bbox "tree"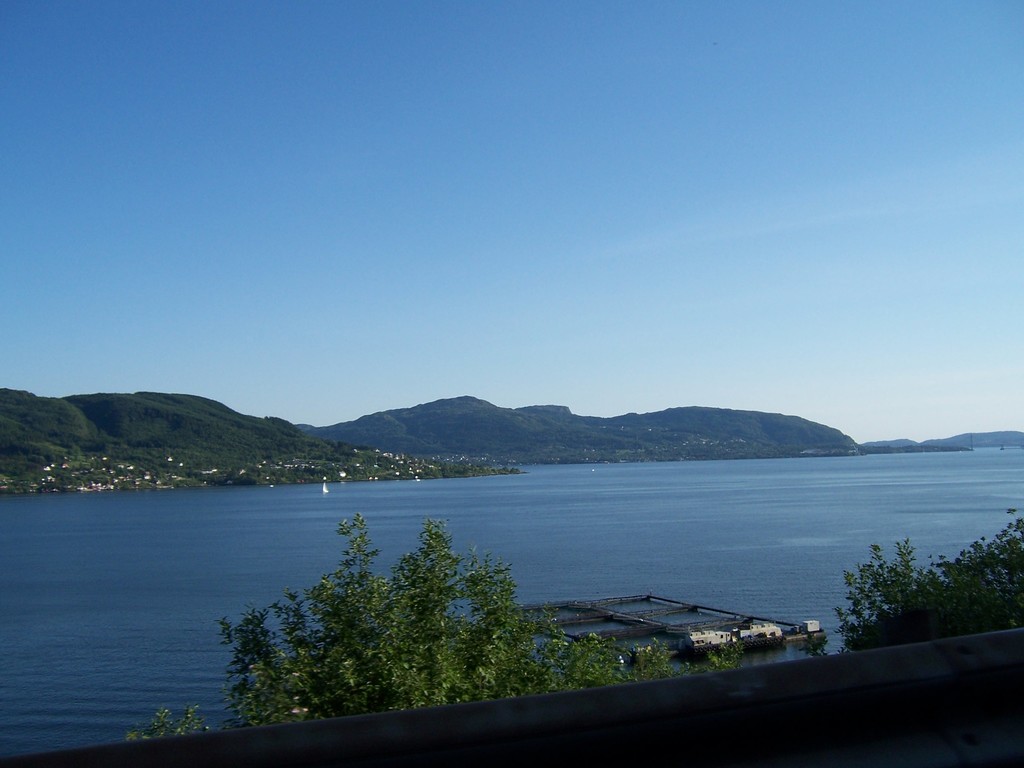
(left=232, top=529, right=560, bottom=713)
